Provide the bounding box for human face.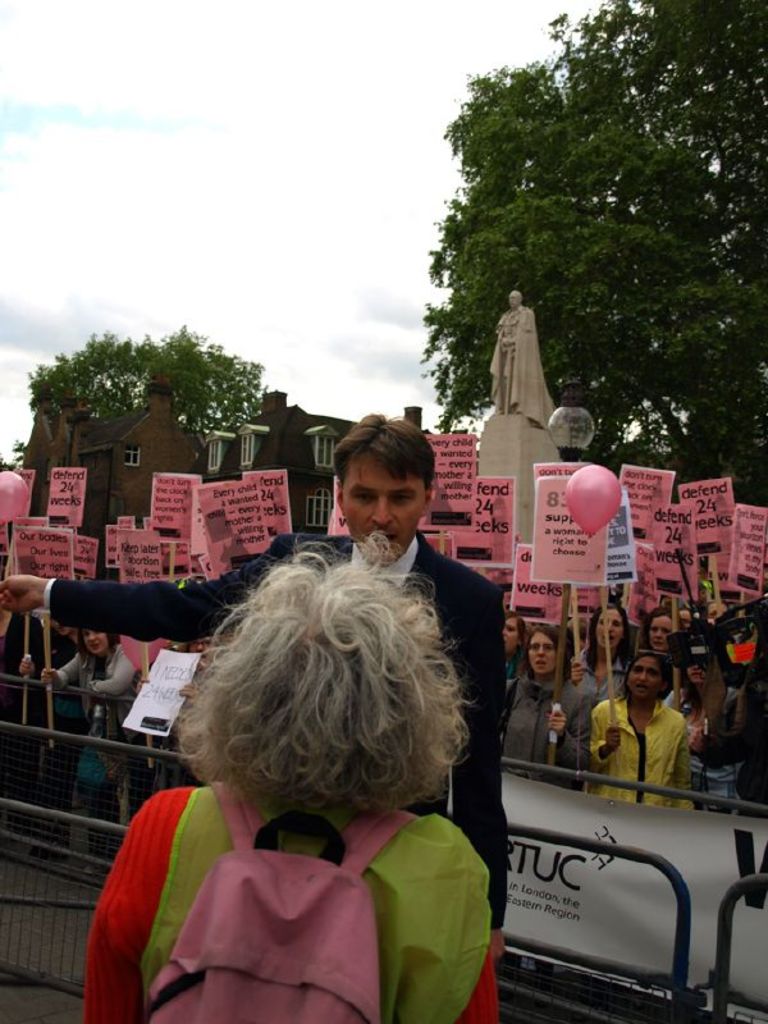
[left=343, top=452, right=424, bottom=566].
